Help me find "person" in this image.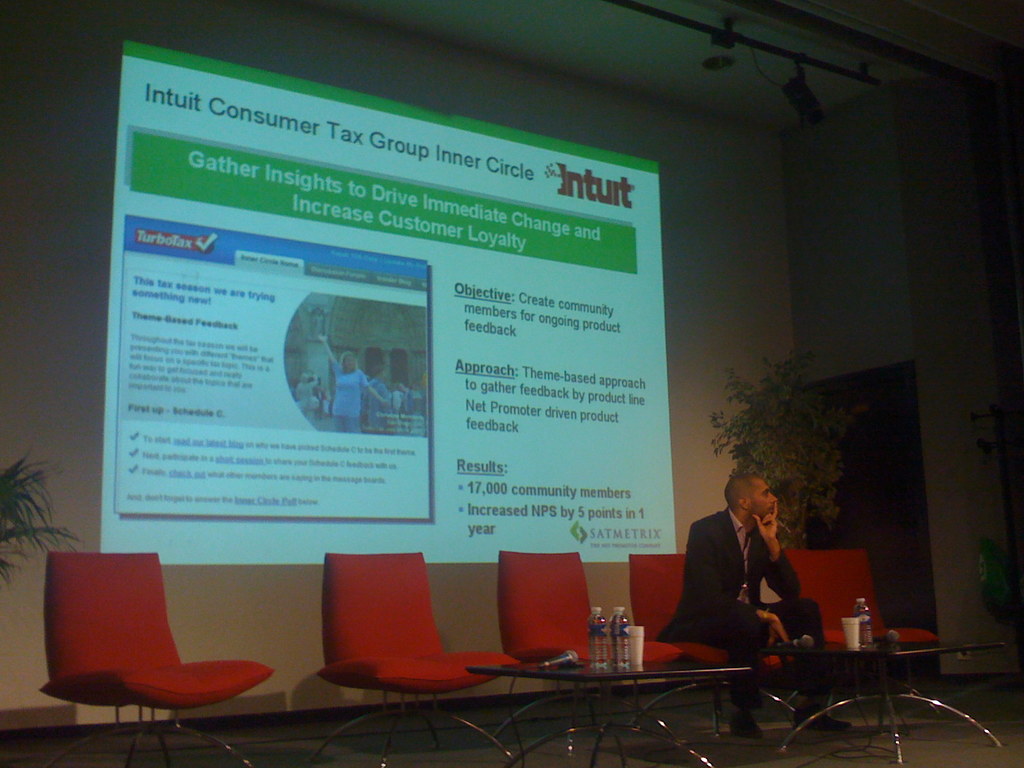
Found it: 659:475:852:740.
